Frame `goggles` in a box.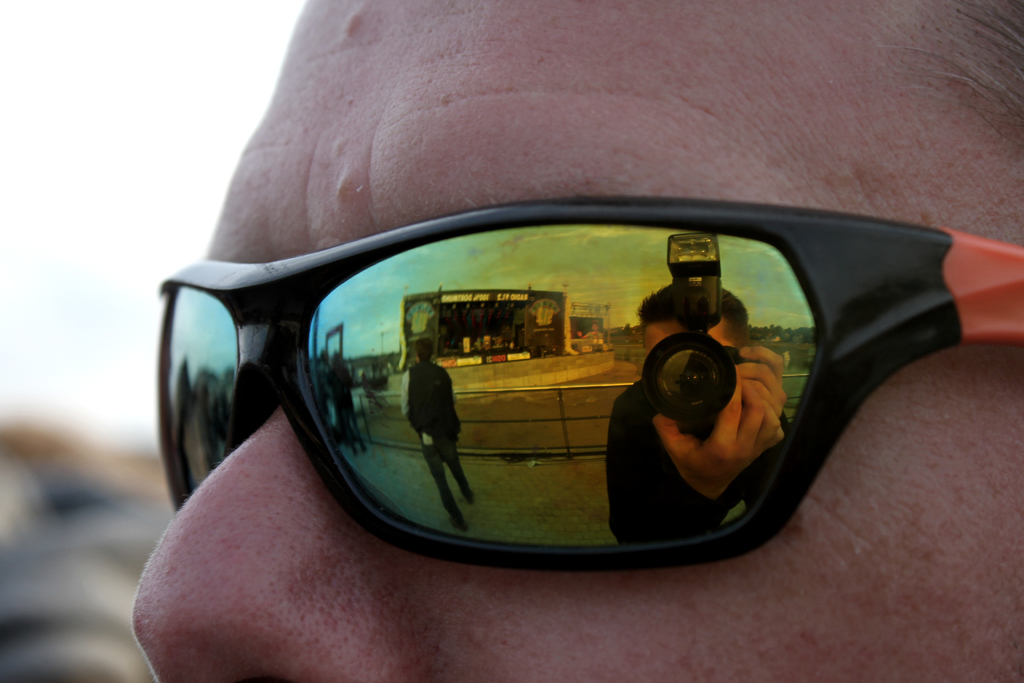
{"x1": 153, "y1": 195, "x2": 1023, "y2": 575}.
